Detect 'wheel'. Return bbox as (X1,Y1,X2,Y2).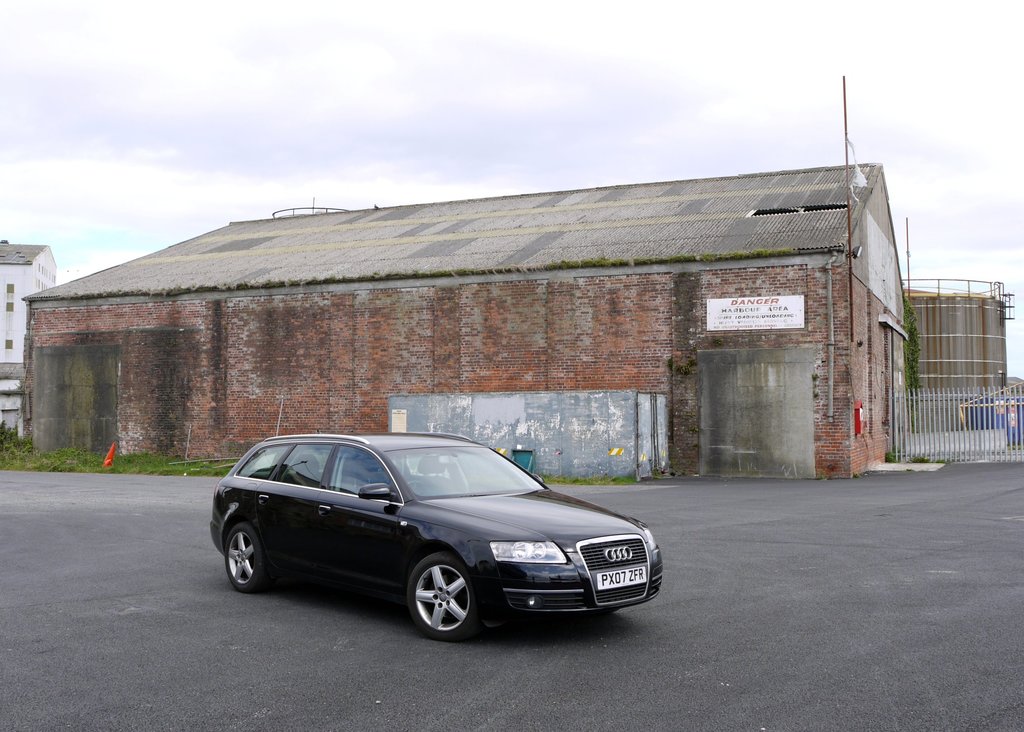
(401,553,477,642).
